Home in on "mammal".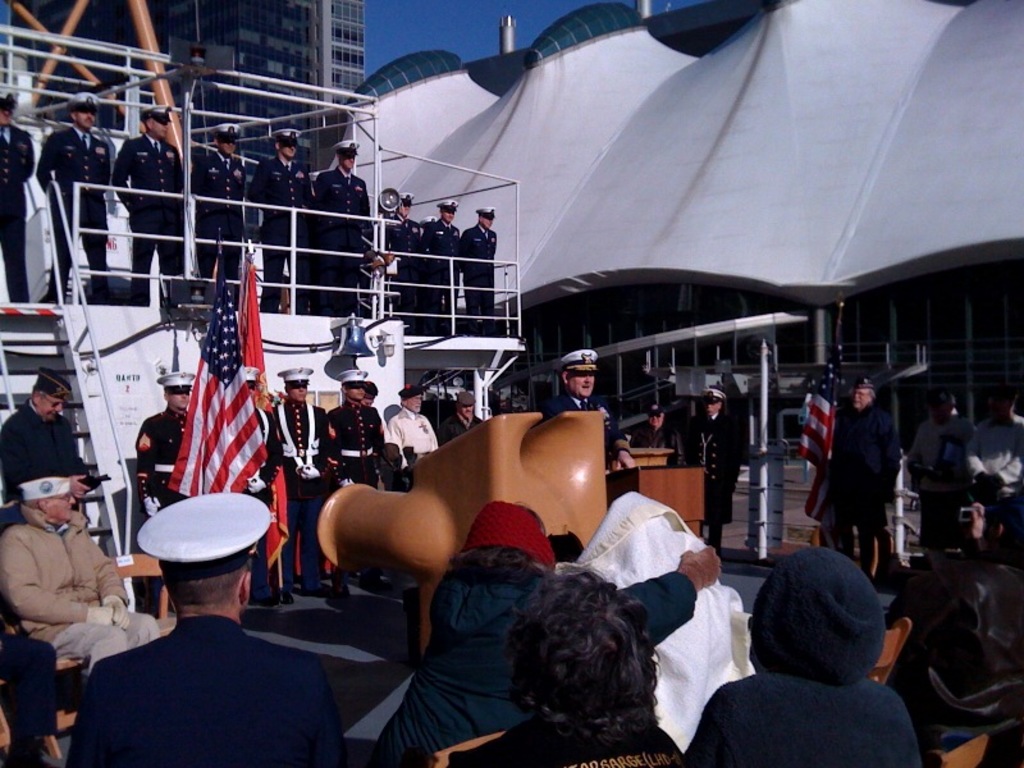
Homed in at BBox(905, 387, 982, 556).
